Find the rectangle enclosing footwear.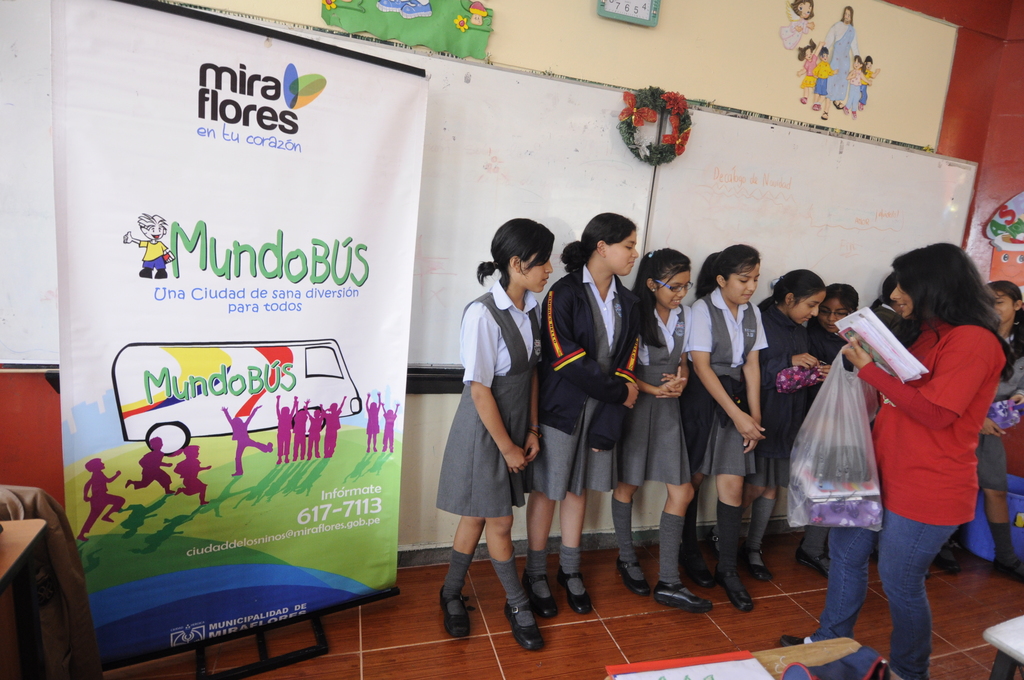
bbox=(797, 551, 833, 583).
